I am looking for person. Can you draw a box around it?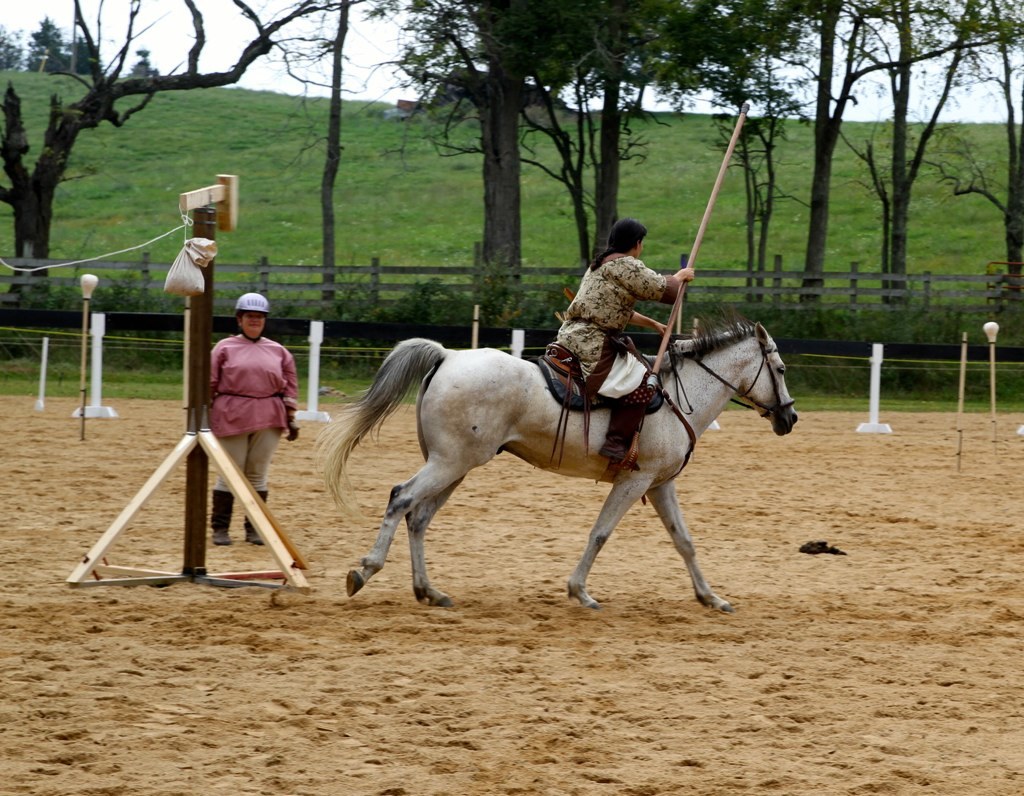
Sure, the bounding box is (549,220,700,459).
